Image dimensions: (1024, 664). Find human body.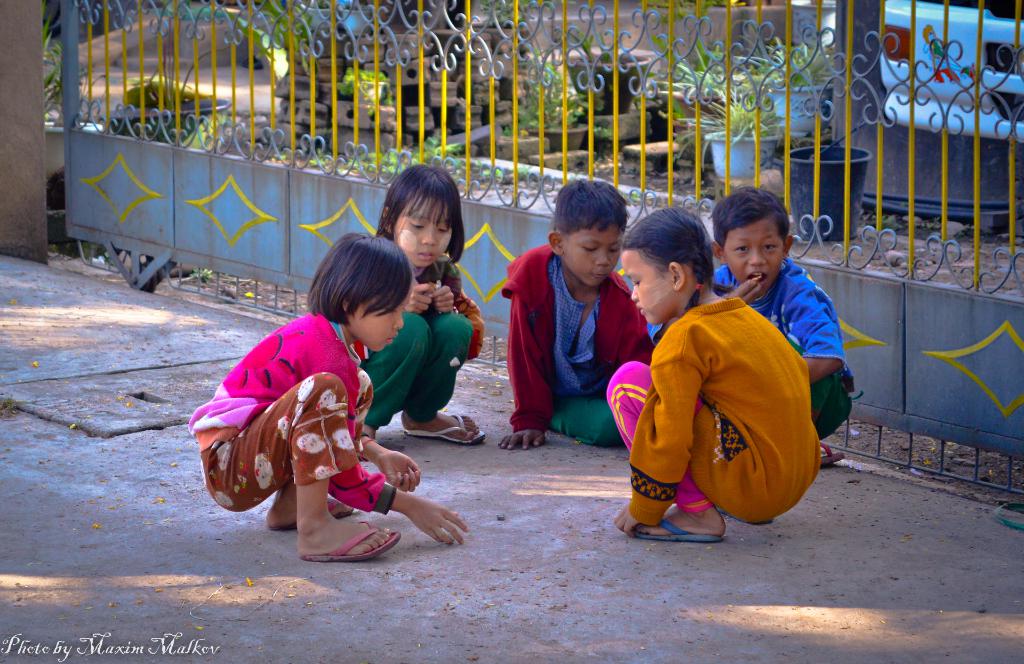
366, 162, 493, 448.
